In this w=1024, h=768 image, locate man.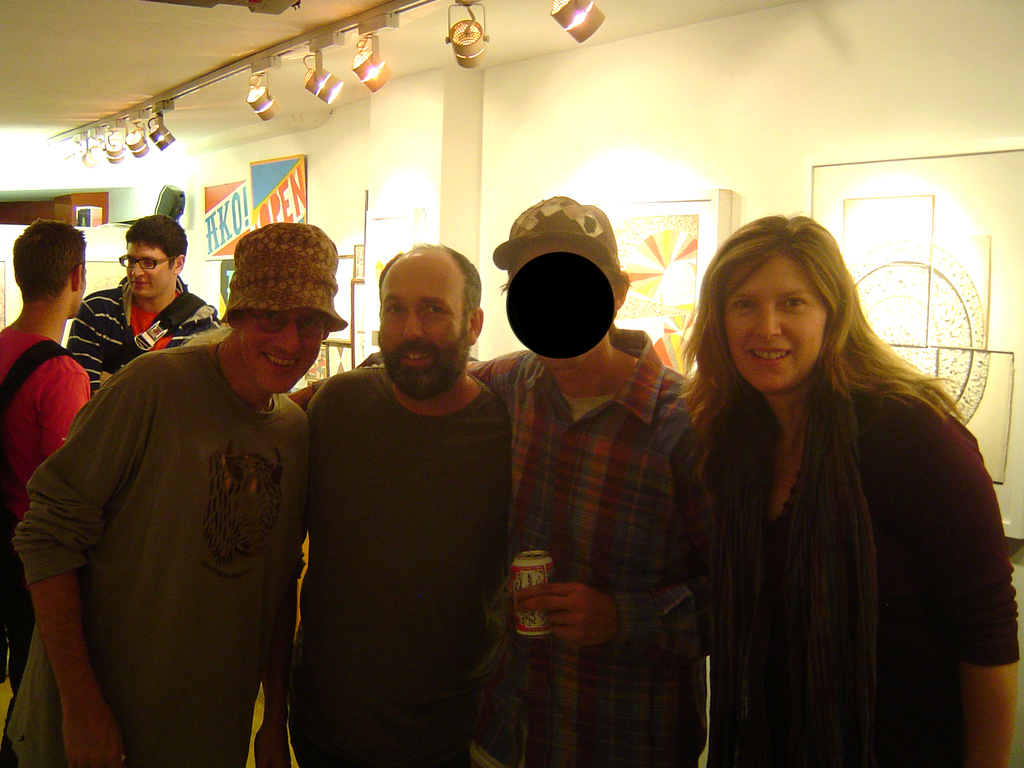
Bounding box: [left=294, top=192, right=717, bottom=767].
